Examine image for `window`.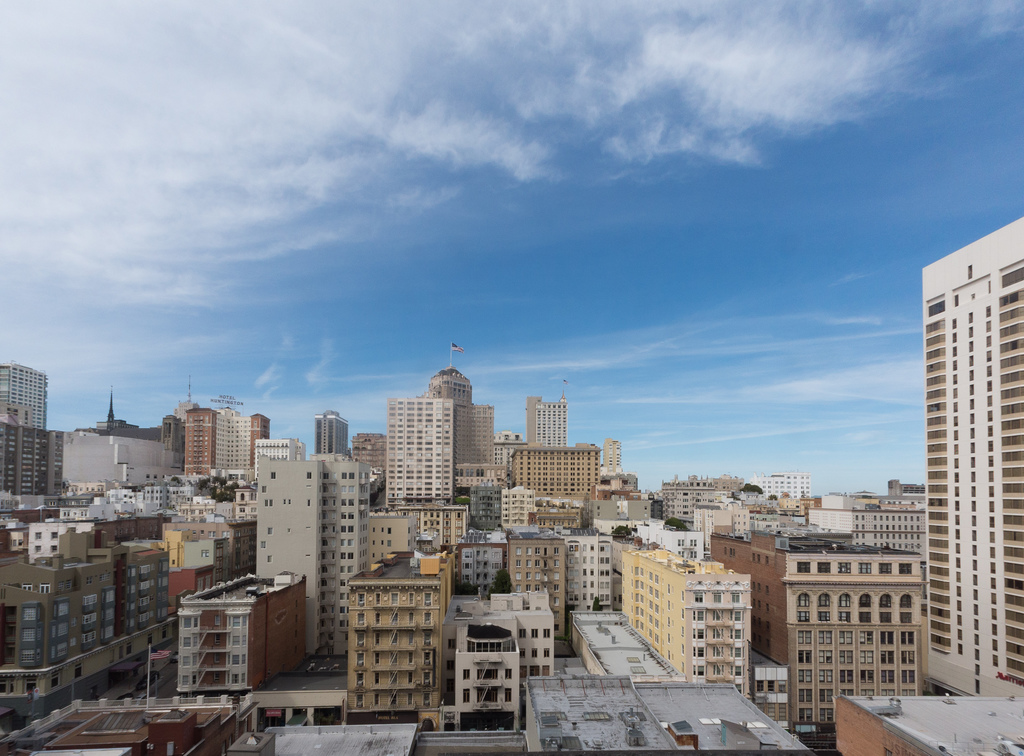
Examination result: 879/593/895/608.
